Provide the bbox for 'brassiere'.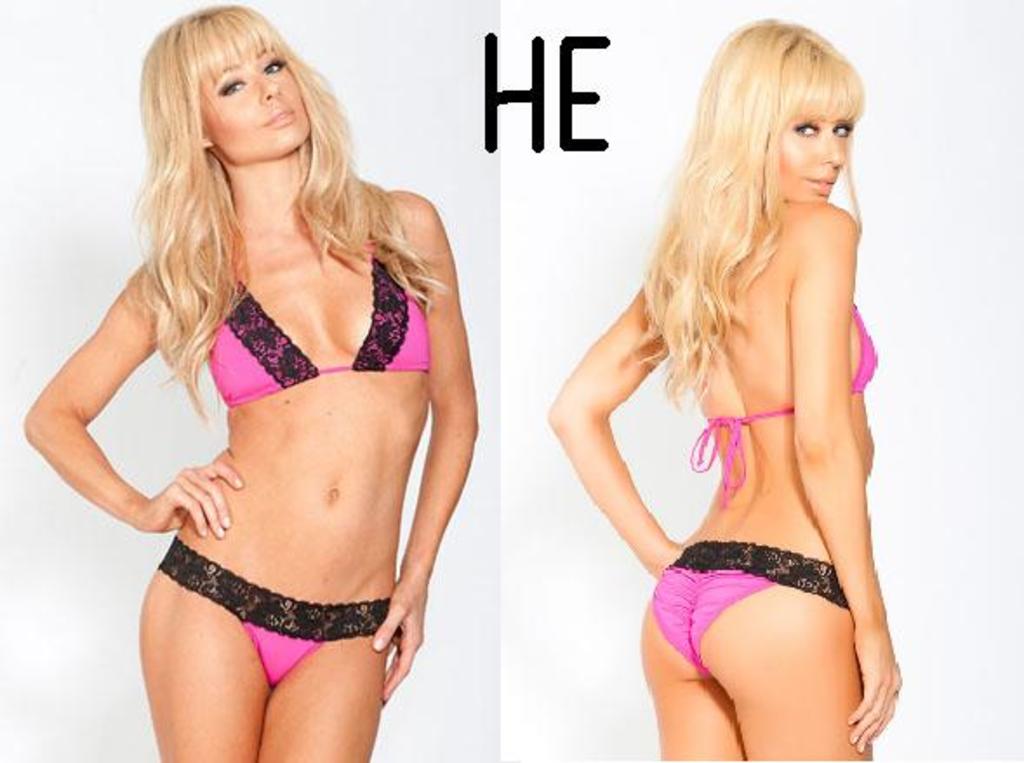
<region>685, 299, 876, 511</region>.
